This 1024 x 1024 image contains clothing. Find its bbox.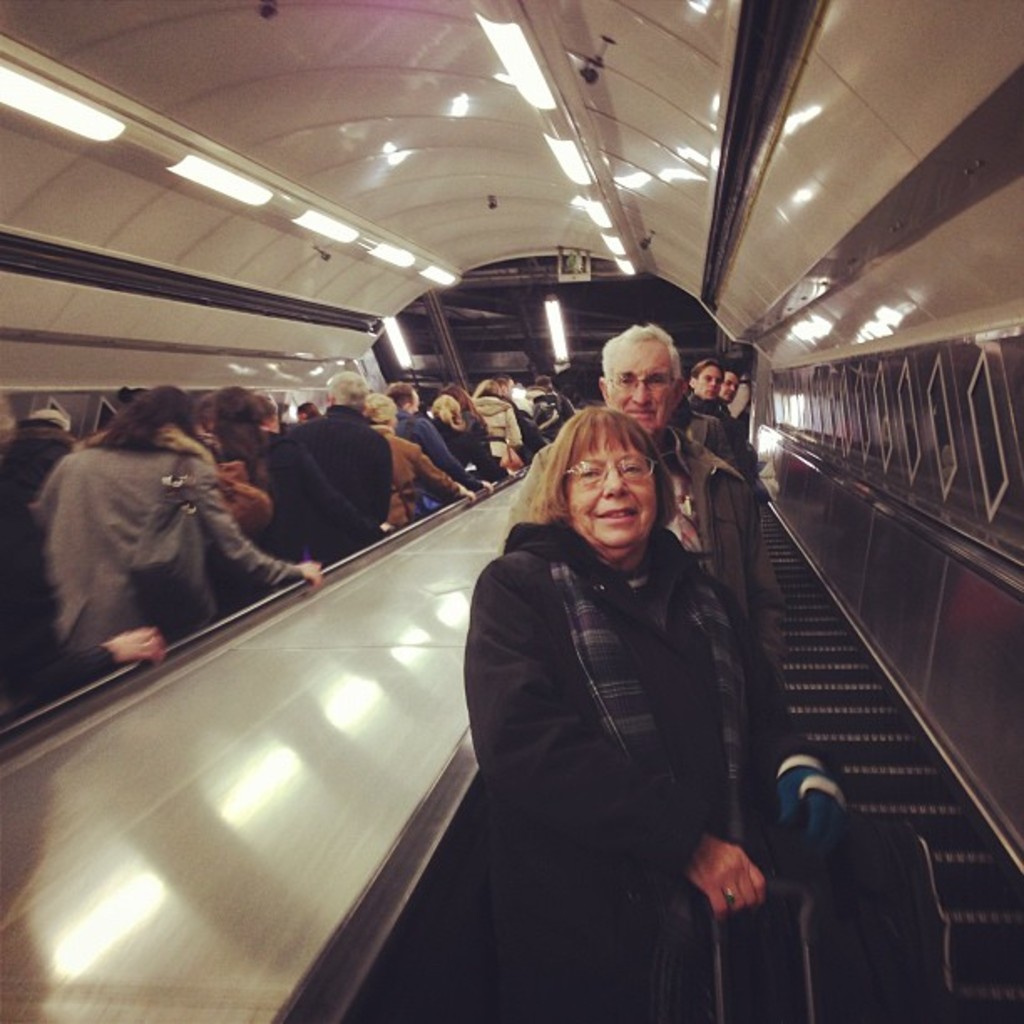
383:423:432:552.
